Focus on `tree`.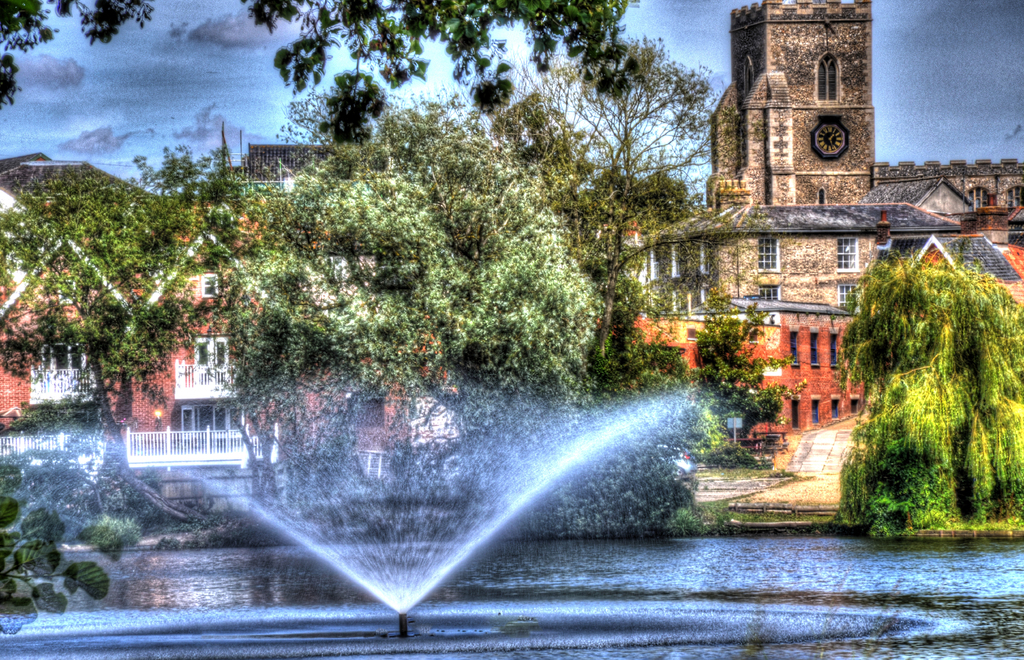
Focused at 0,0,637,145.
